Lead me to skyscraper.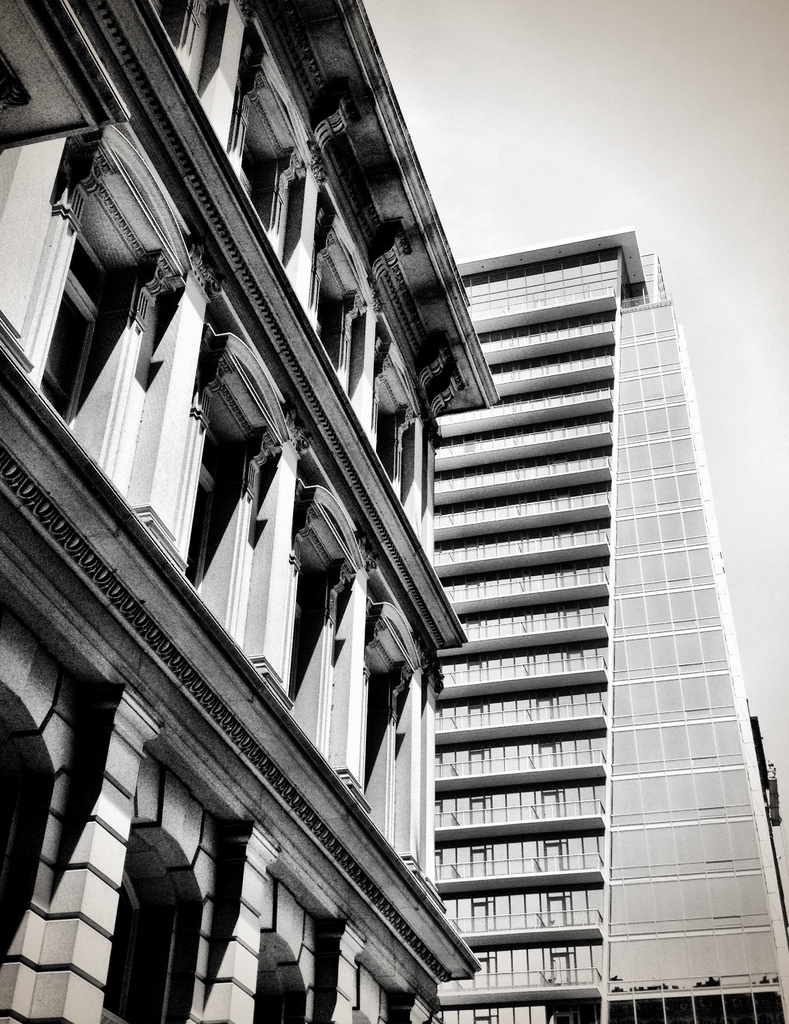
Lead to region(370, 243, 756, 984).
